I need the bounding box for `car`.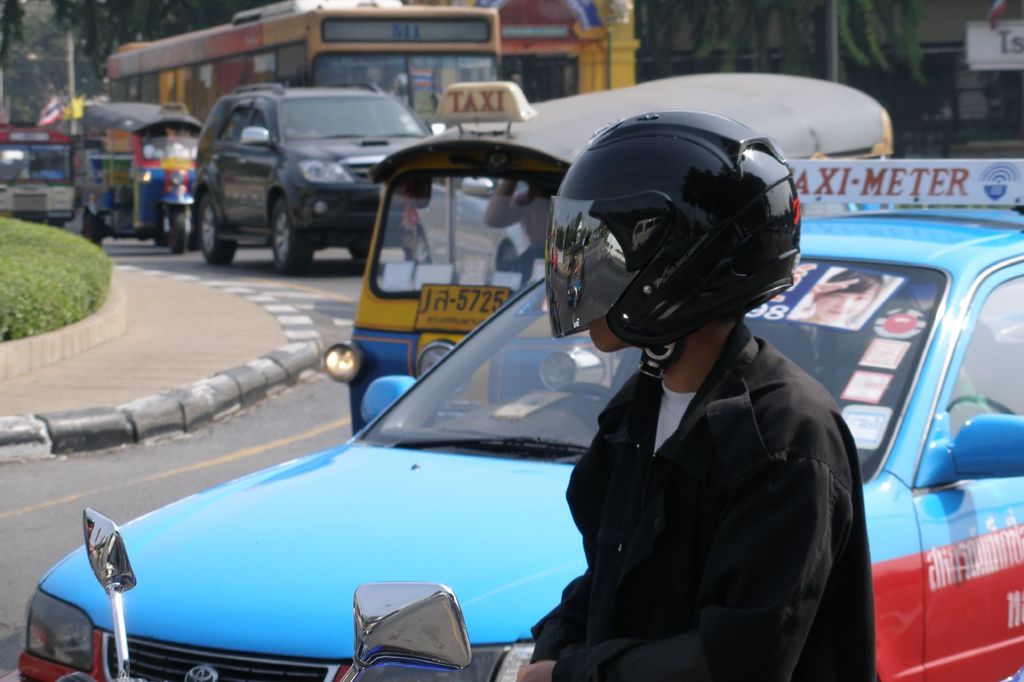
Here it is: 175:67:427:262.
